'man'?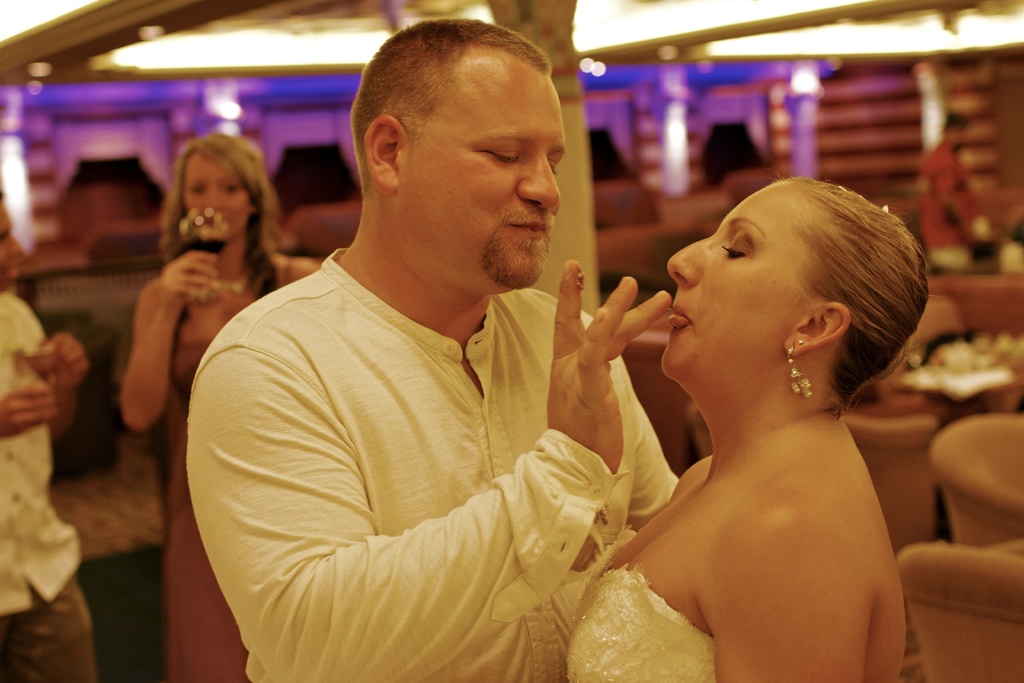
184:45:762:667
